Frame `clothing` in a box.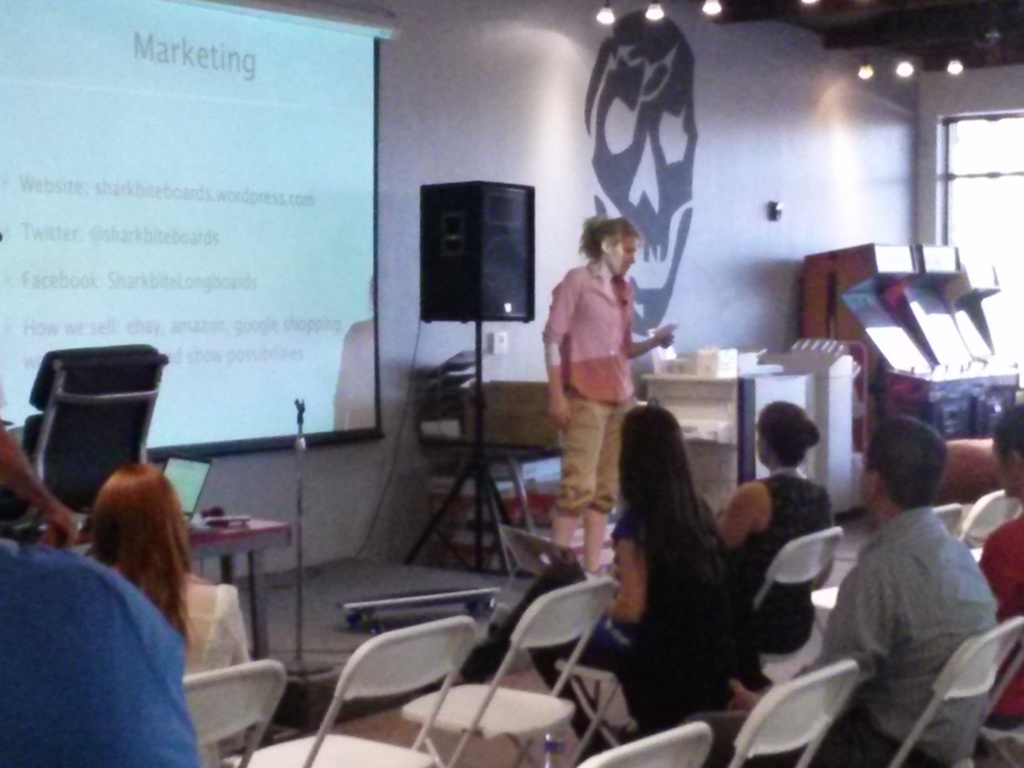
{"x1": 0, "y1": 533, "x2": 200, "y2": 767}.
